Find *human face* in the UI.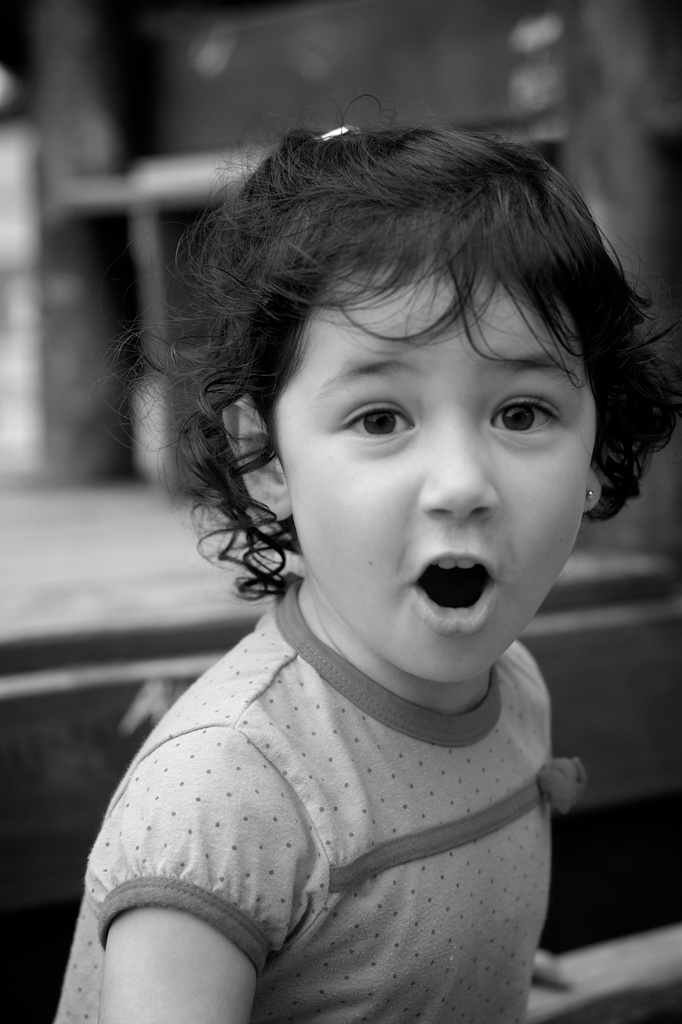
UI element at (x1=294, y1=272, x2=580, y2=685).
